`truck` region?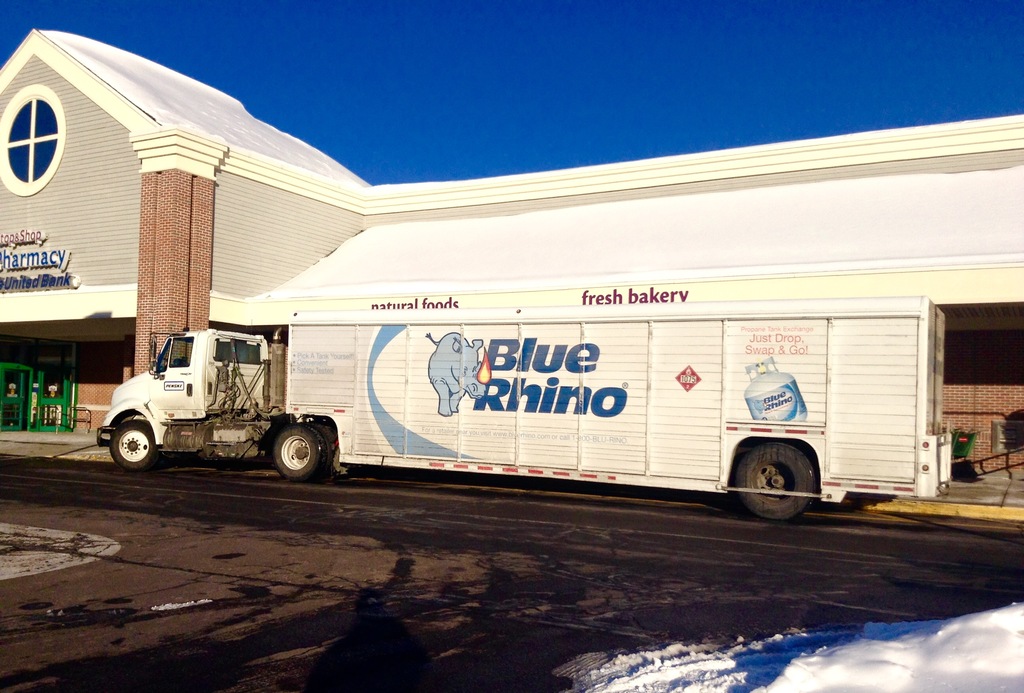
80,257,938,504
